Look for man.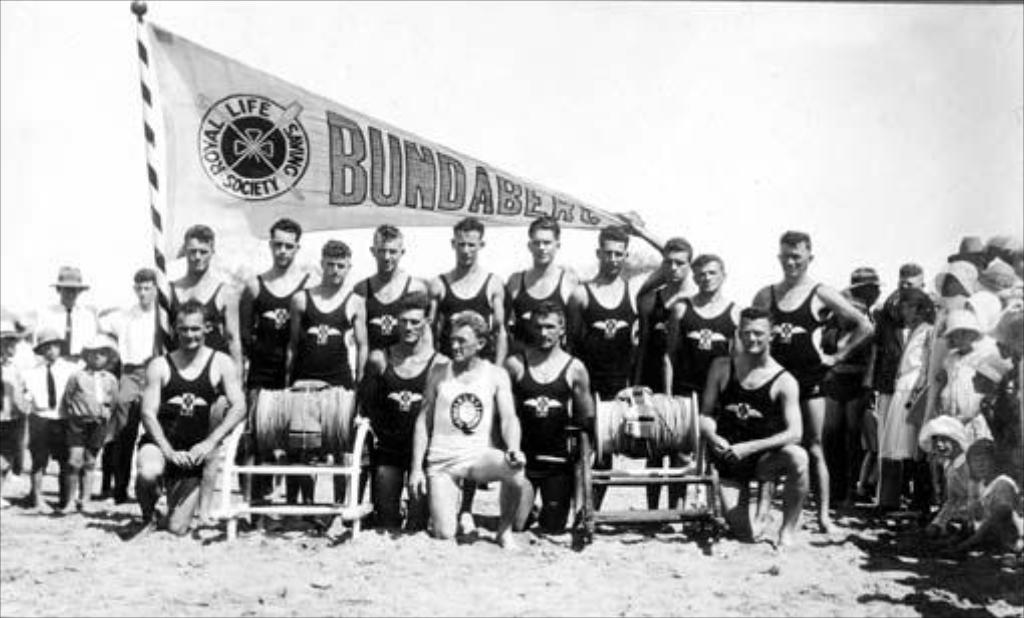
Found: box=[161, 225, 235, 530].
